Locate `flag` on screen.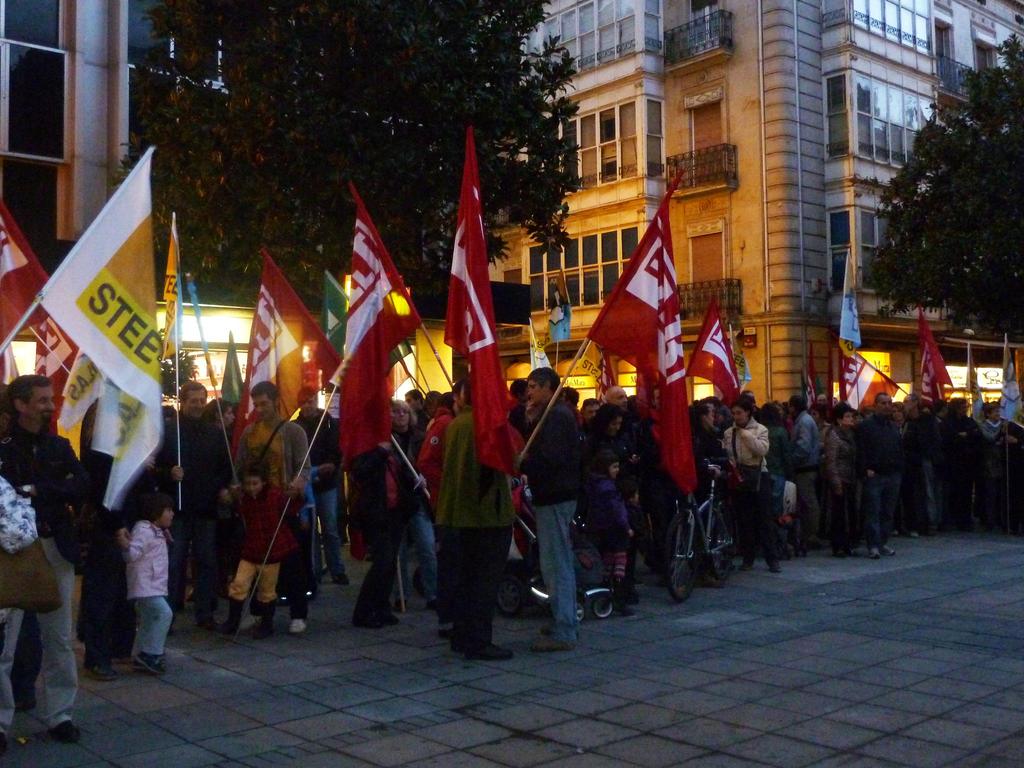
On screen at bbox=(36, 300, 83, 440).
